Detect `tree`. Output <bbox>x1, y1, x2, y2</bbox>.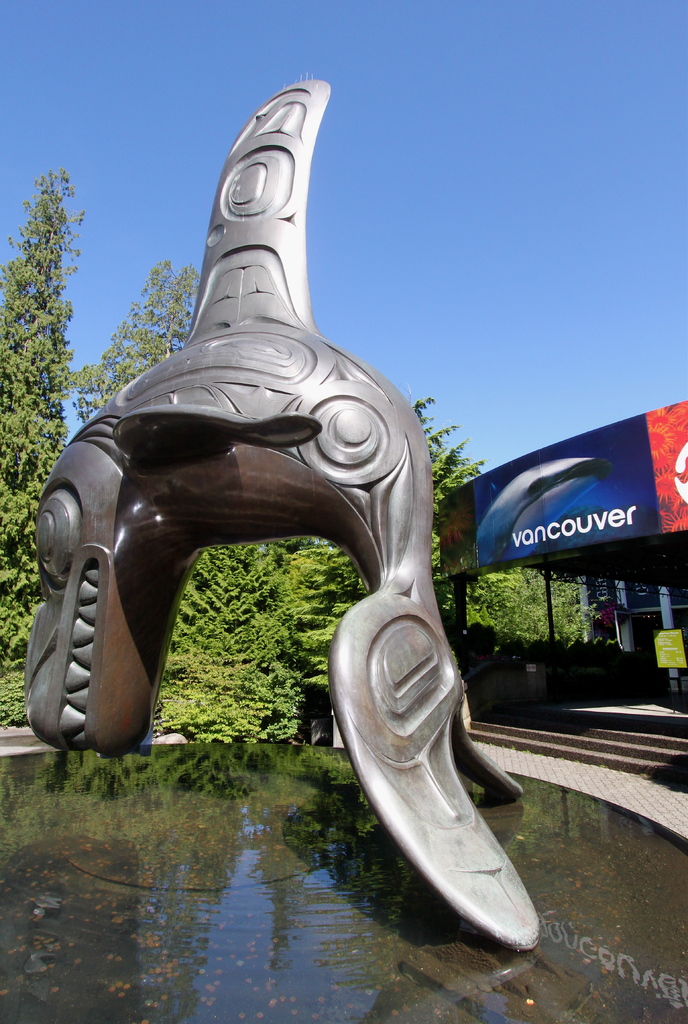
<bbox>287, 383, 490, 705</bbox>.
